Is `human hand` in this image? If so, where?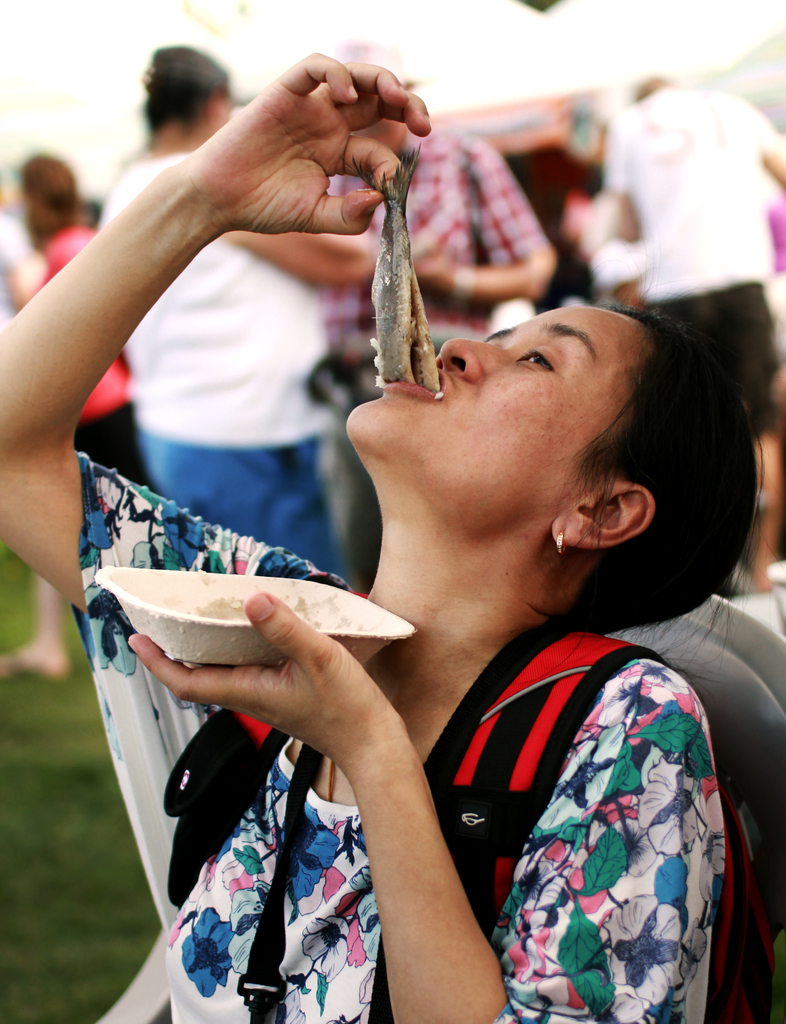
Yes, at {"x1": 410, "y1": 252, "x2": 457, "y2": 294}.
